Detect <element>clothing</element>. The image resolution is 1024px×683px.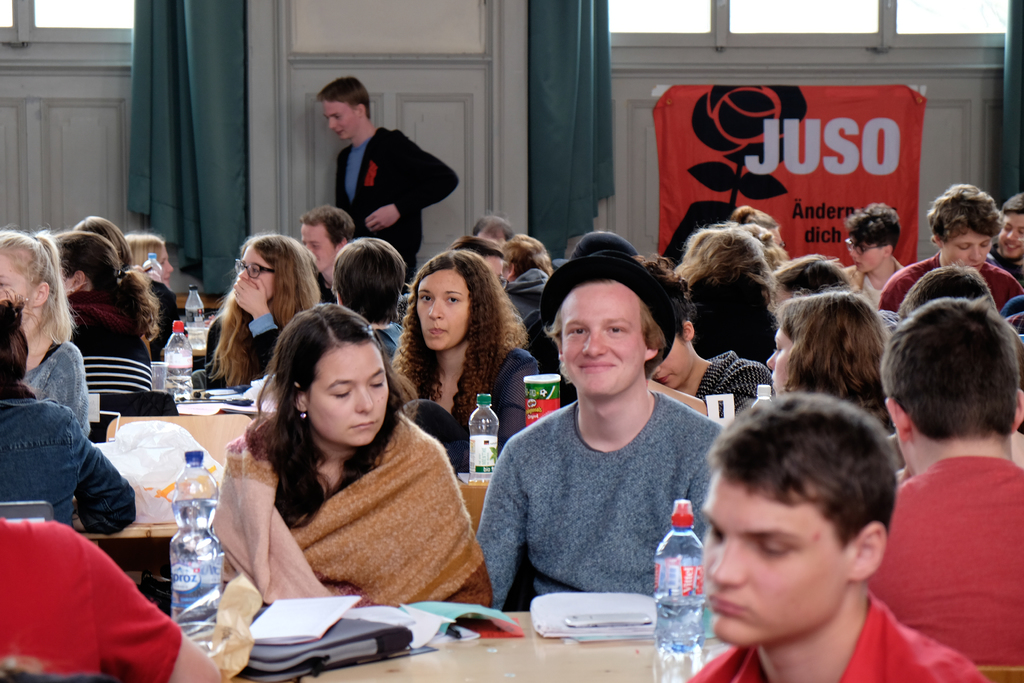
470 379 726 611.
